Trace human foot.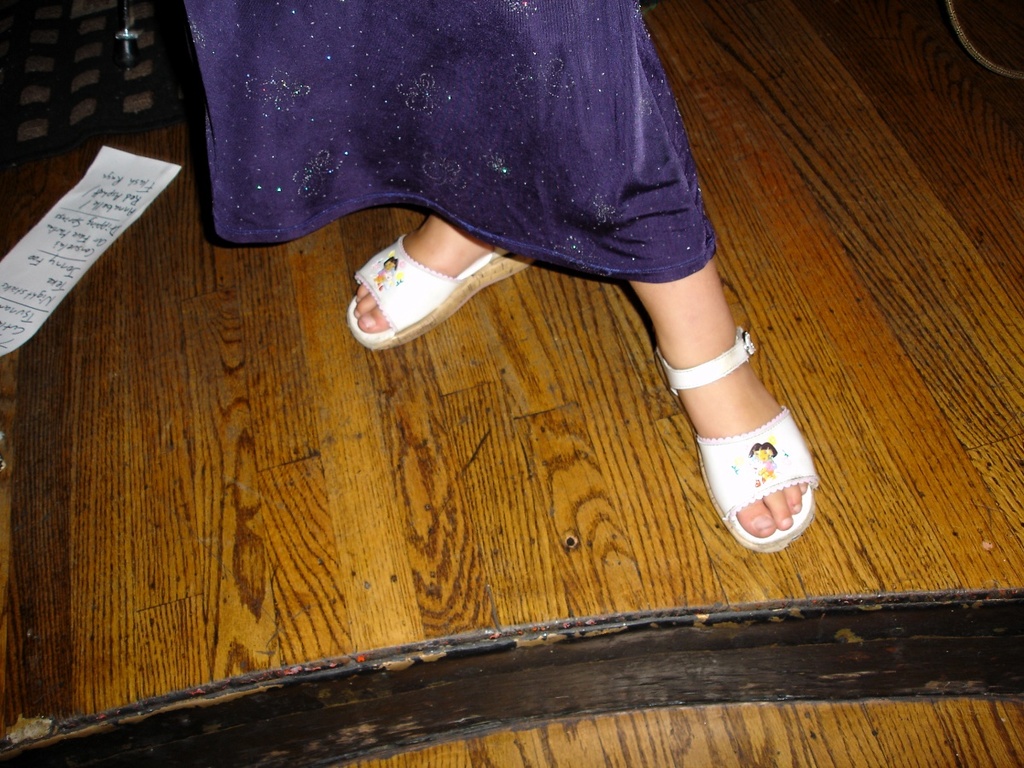
Traced to bbox(340, 186, 513, 335).
